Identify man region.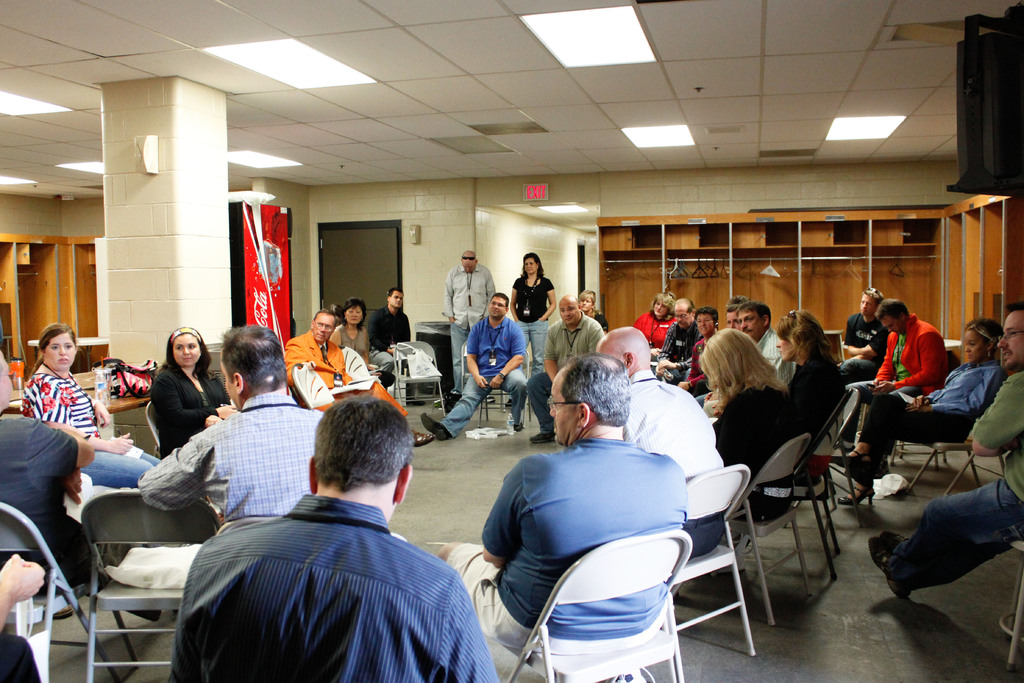
Region: 136, 324, 328, 523.
